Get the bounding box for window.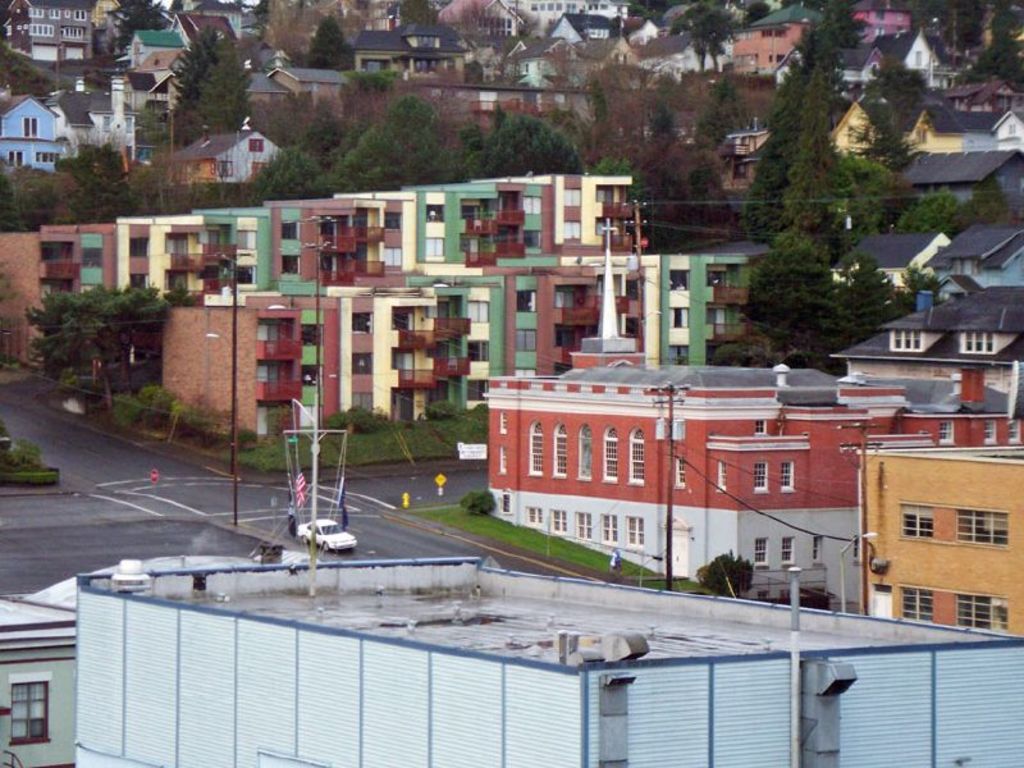
[754, 538, 768, 570].
